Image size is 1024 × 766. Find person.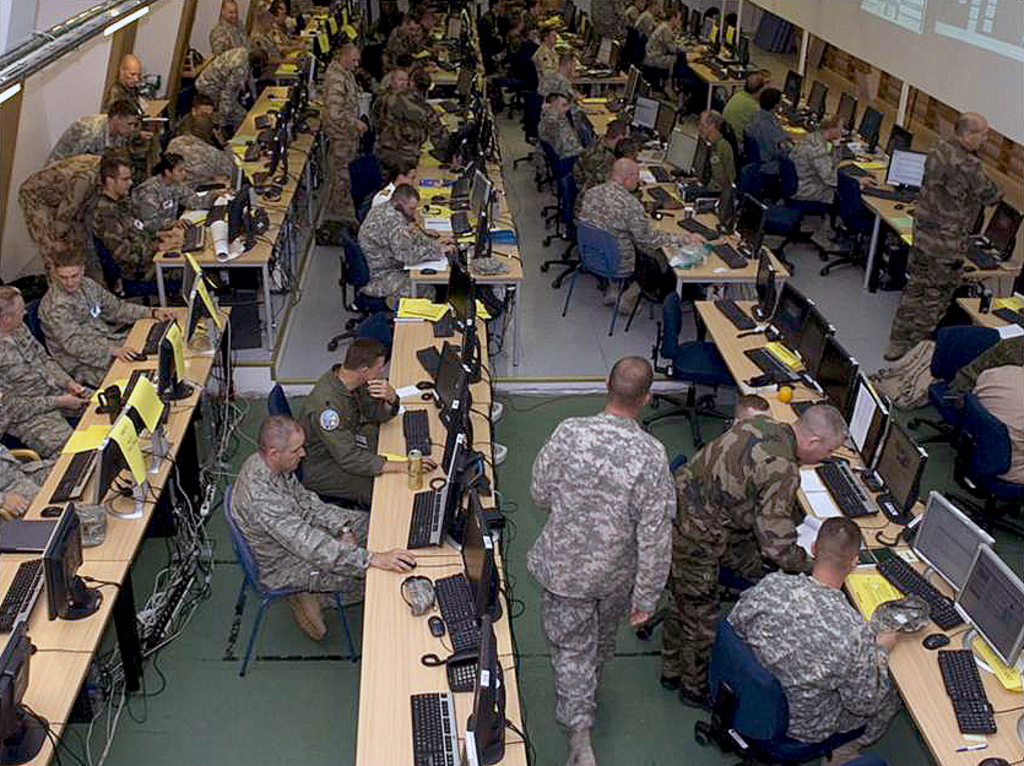
<box>17,147,125,284</box>.
